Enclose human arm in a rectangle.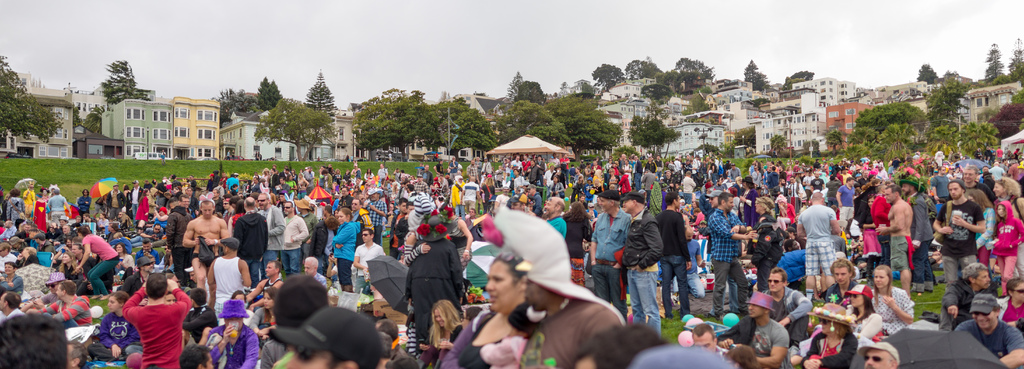
locate(995, 325, 1023, 368).
